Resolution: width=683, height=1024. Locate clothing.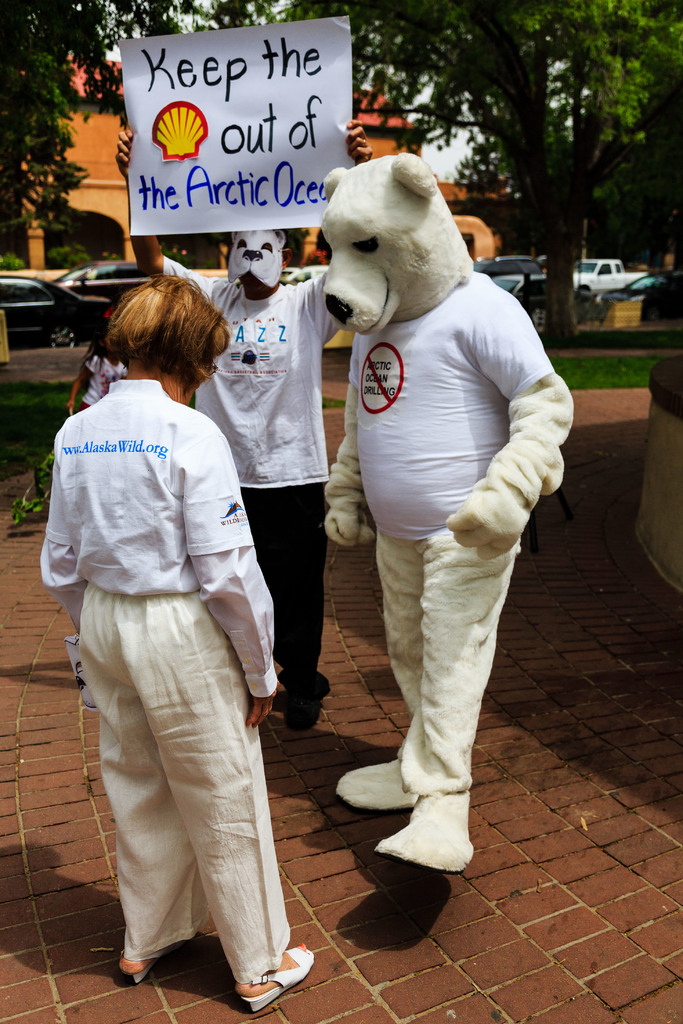
rect(79, 353, 129, 412).
